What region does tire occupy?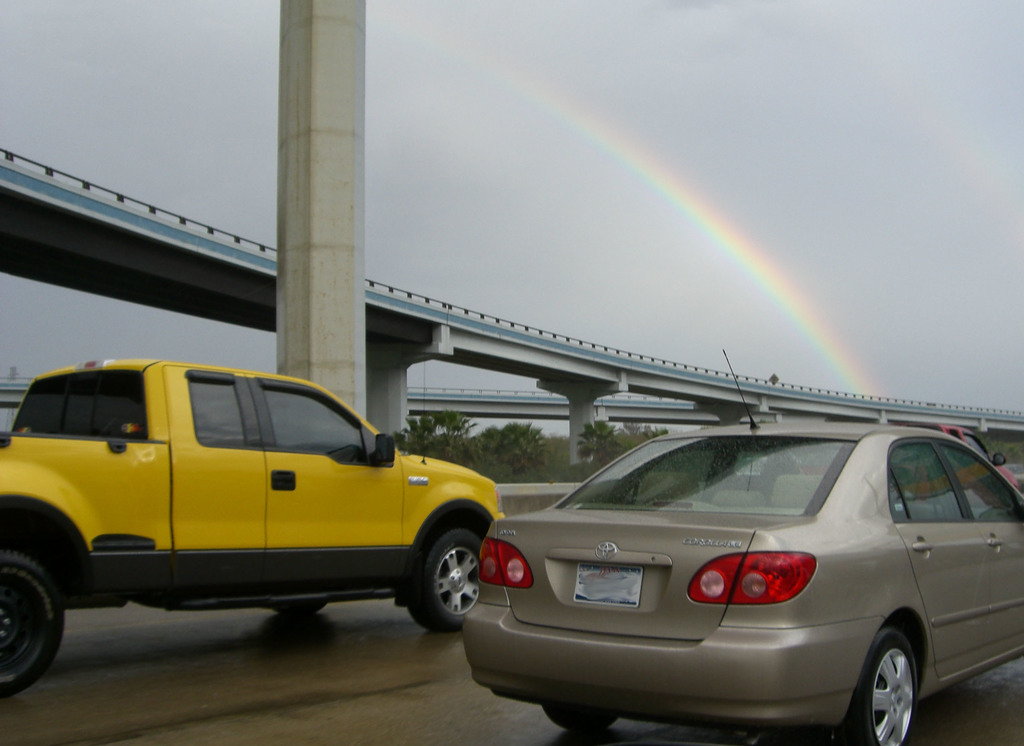
box=[408, 529, 482, 631].
